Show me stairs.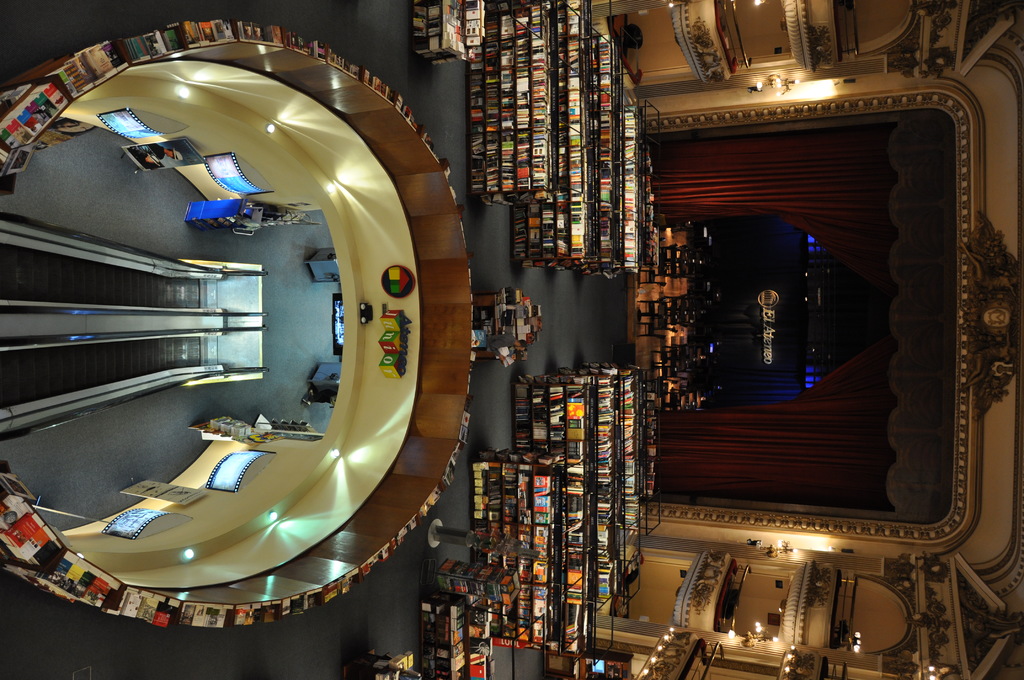
stairs is here: (left=0, top=339, right=203, bottom=409).
